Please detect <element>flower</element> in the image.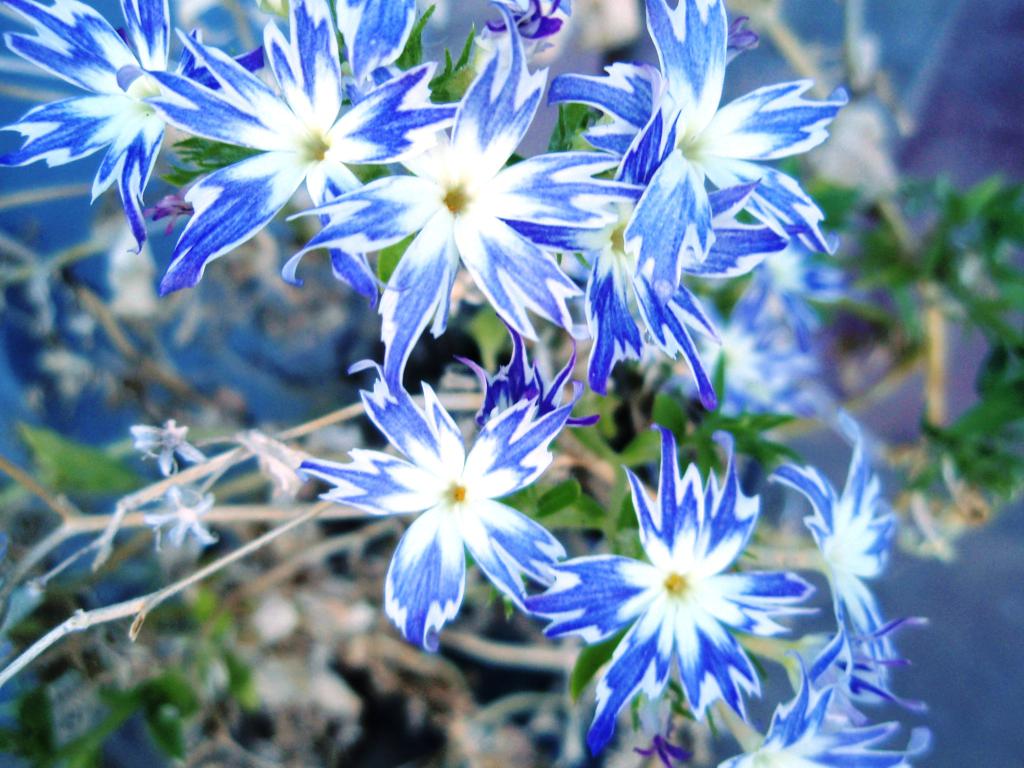
pyautogui.locateOnScreen(322, 346, 570, 645).
